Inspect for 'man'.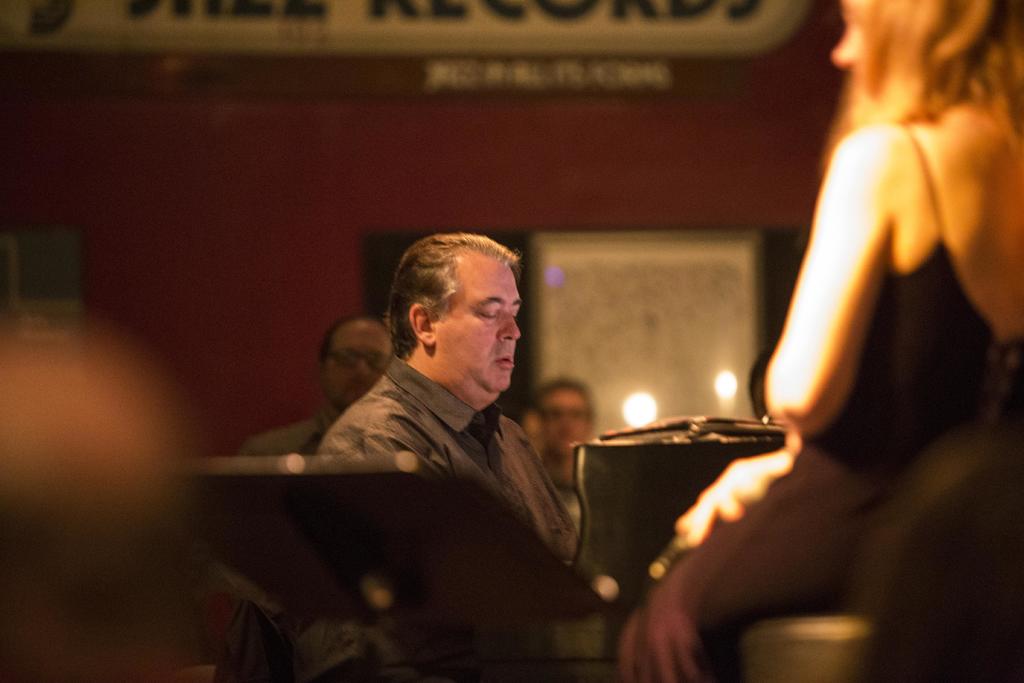
Inspection: <box>513,378,606,548</box>.
